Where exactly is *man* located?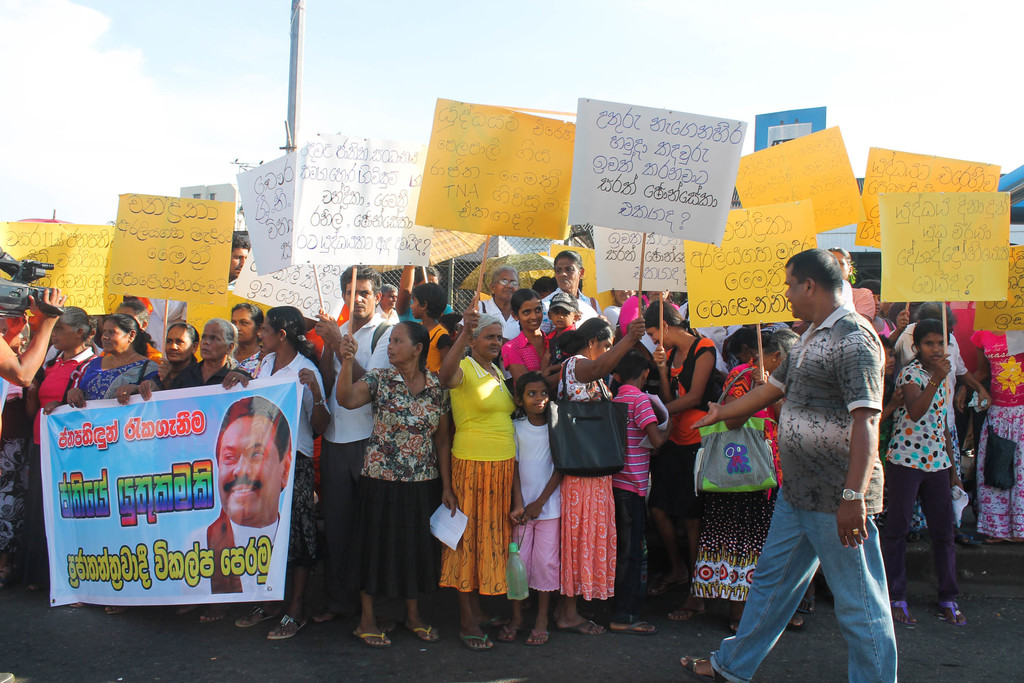
Its bounding box is 676 245 902 682.
